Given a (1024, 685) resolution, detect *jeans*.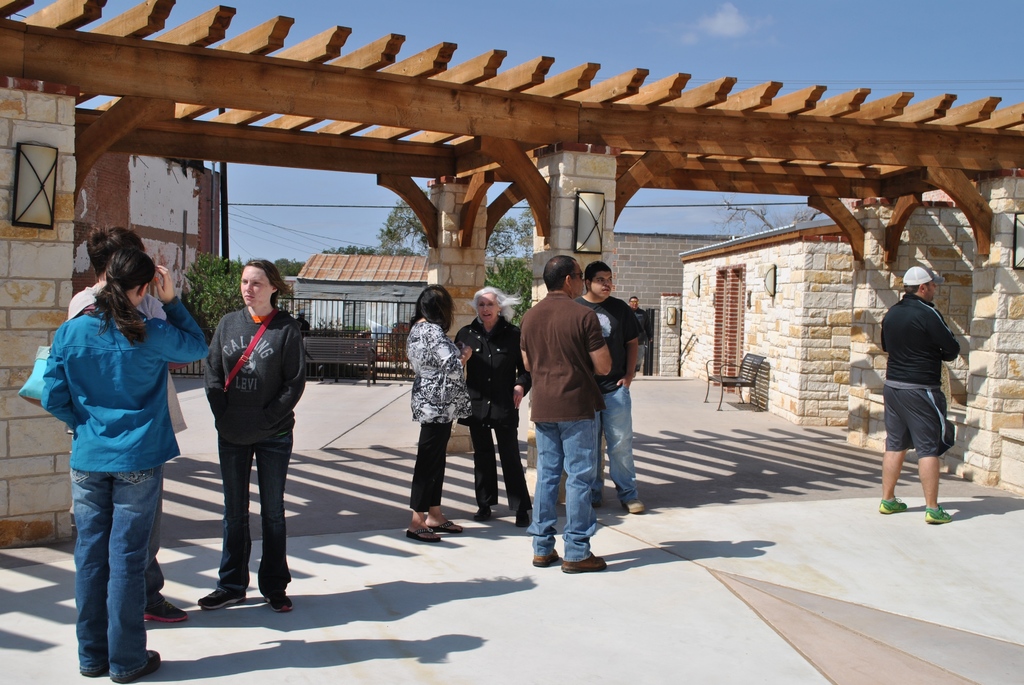
{"x1": 532, "y1": 413, "x2": 602, "y2": 560}.
